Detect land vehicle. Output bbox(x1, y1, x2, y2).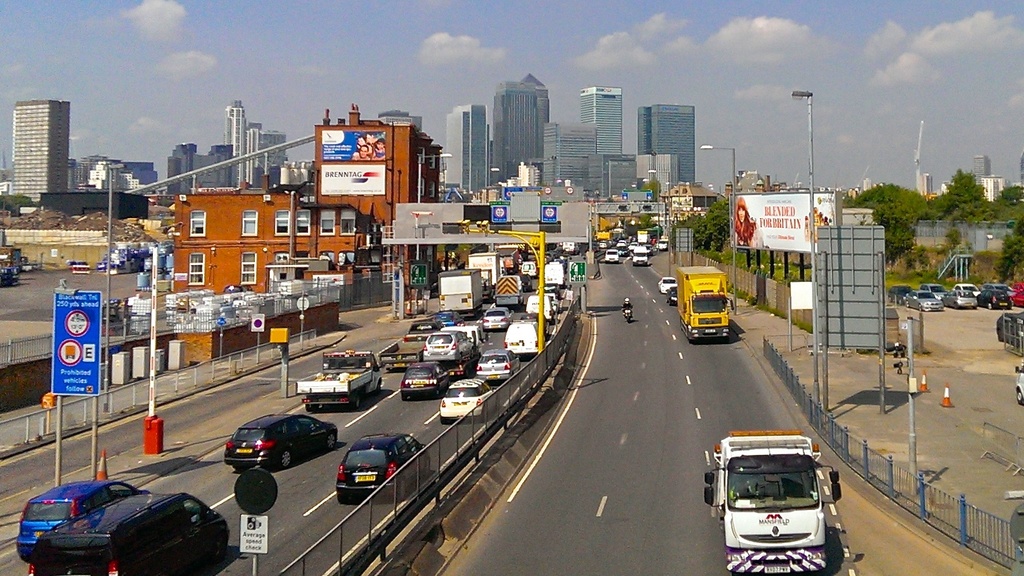
bbox(993, 309, 1023, 351).
